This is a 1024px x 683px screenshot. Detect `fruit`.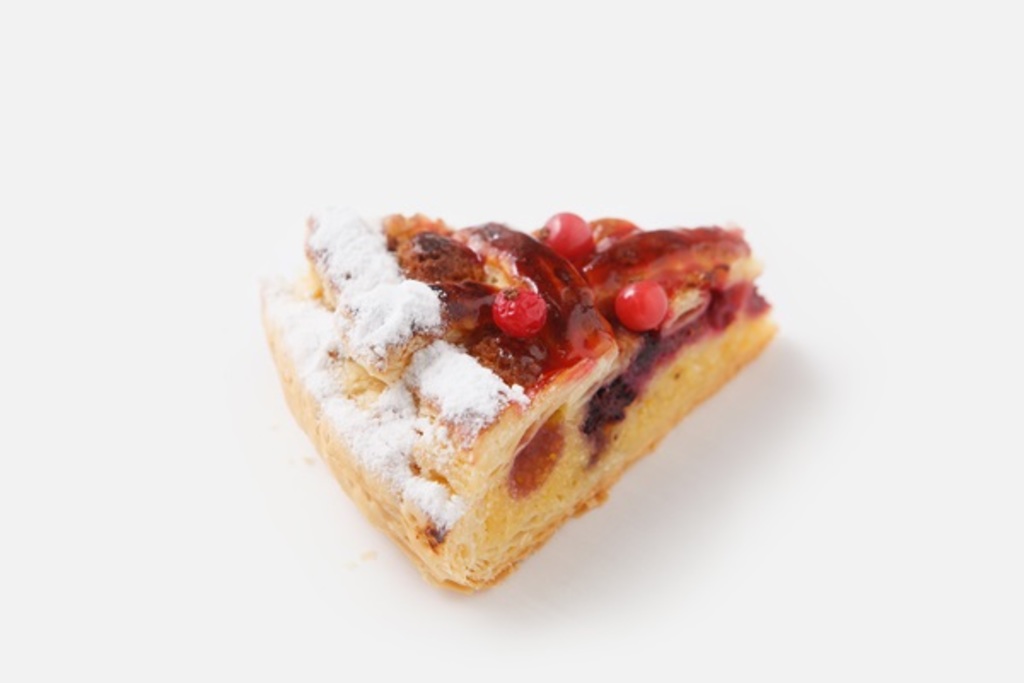
(591,217,642,244).
